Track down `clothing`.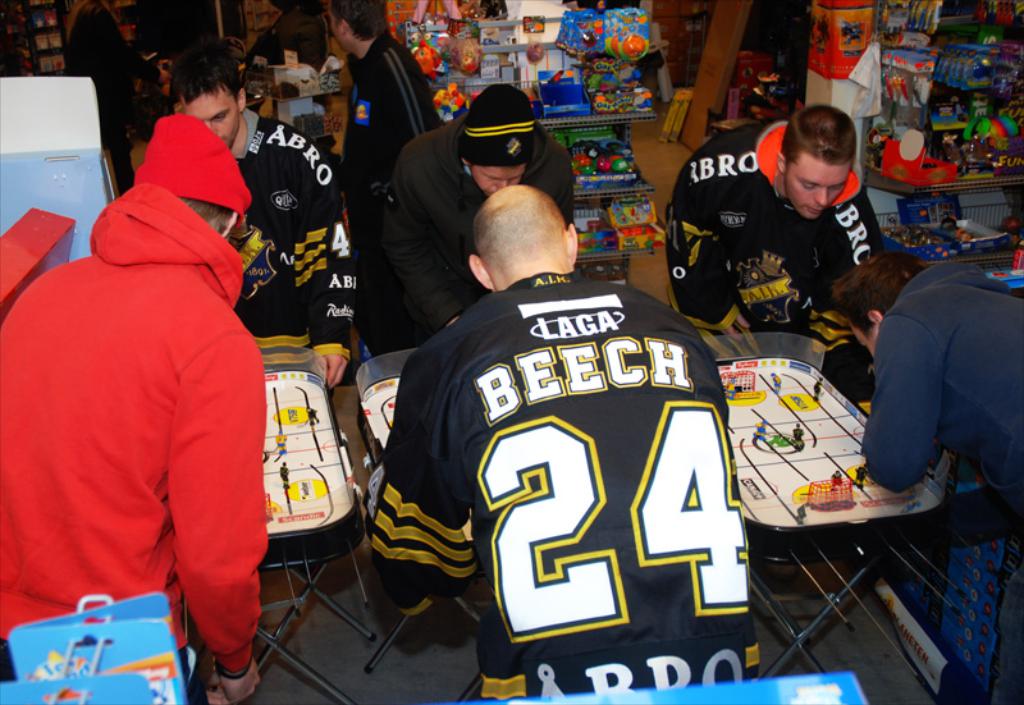
Tracked to 860,258,1023,704.
